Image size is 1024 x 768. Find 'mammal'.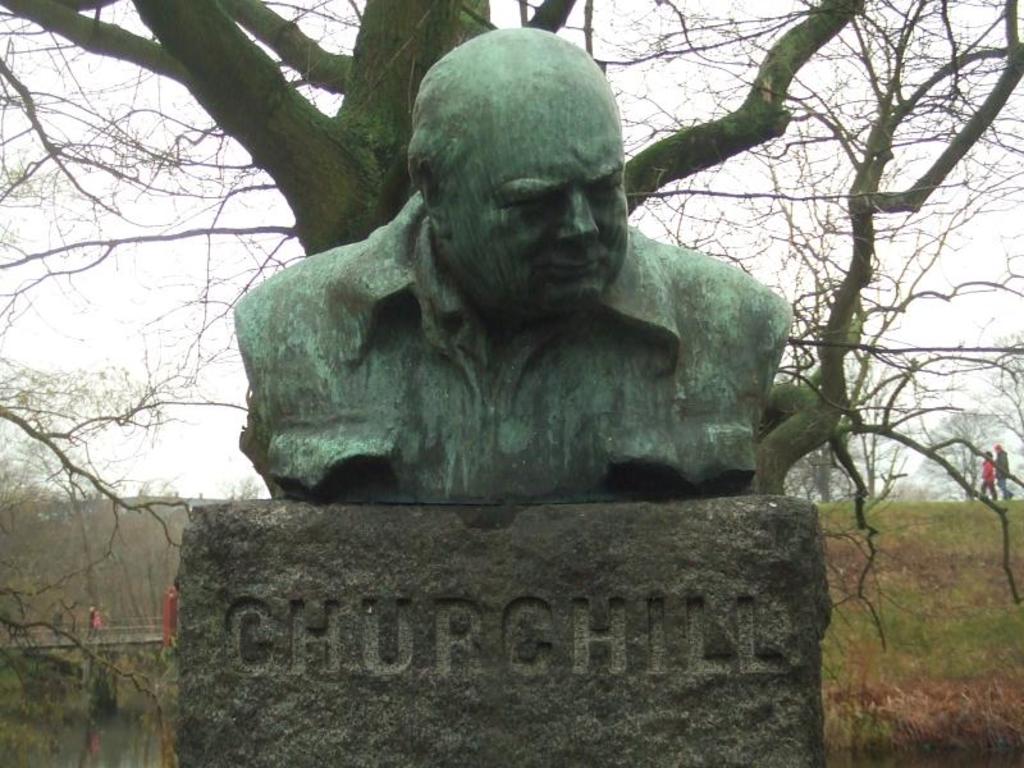
{"left": 87, "top": 603, "right": 100, "bottom": 635}.
